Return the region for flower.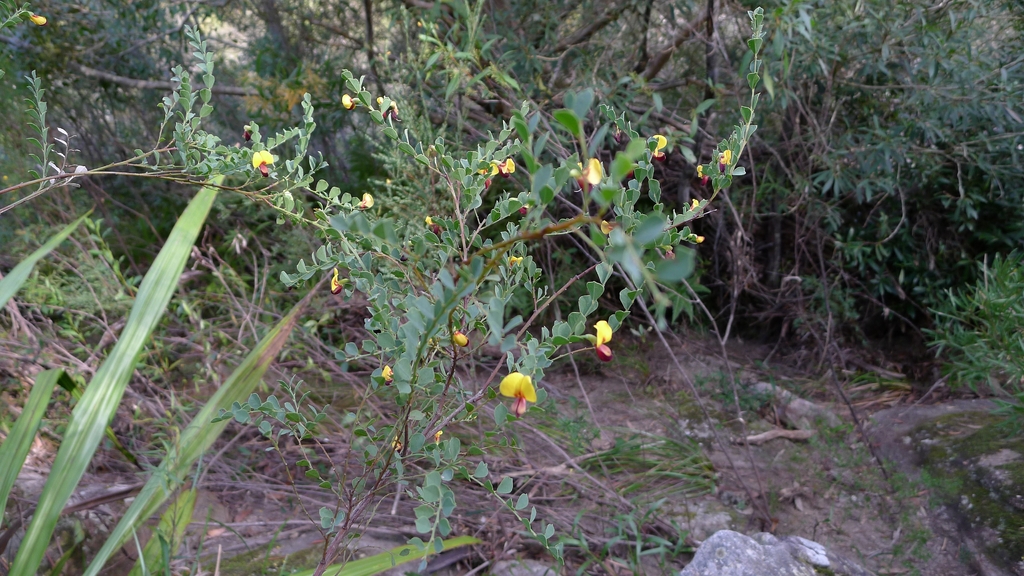
390 435 401 457.
